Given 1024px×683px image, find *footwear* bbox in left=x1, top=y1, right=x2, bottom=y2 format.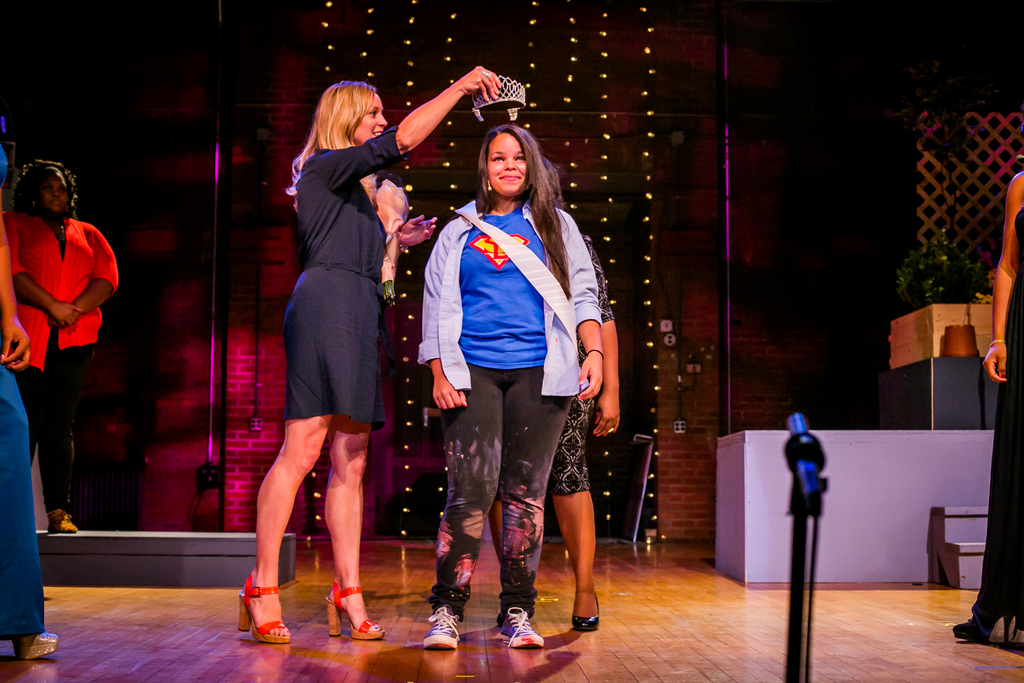
left=425, top=602, right=461, bottom=653.
